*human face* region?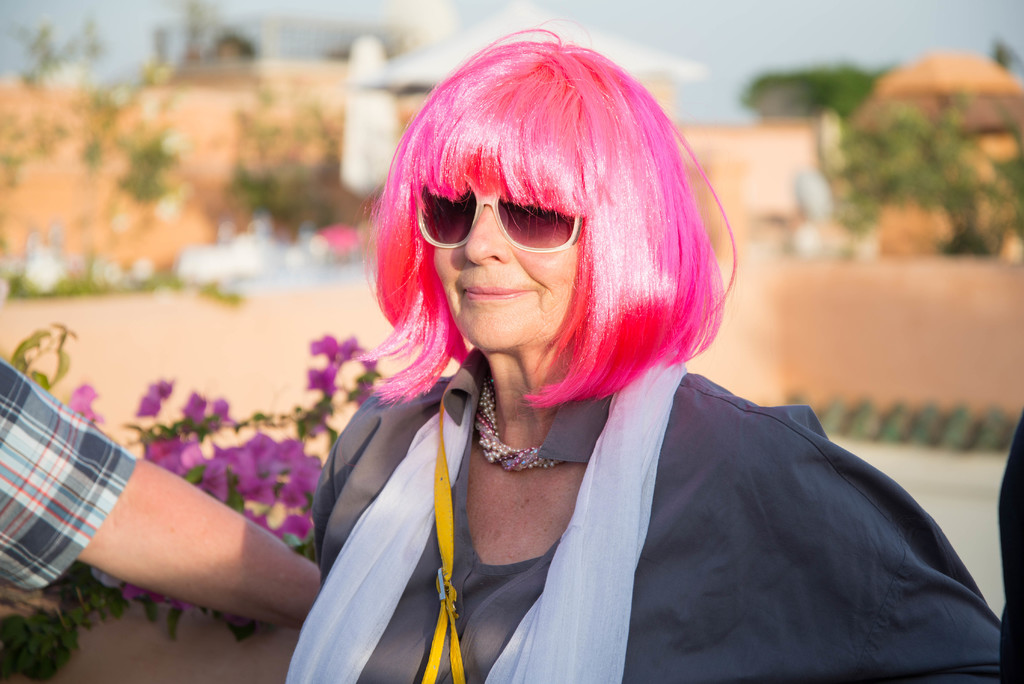
locate(435, 206, 584, 350)
